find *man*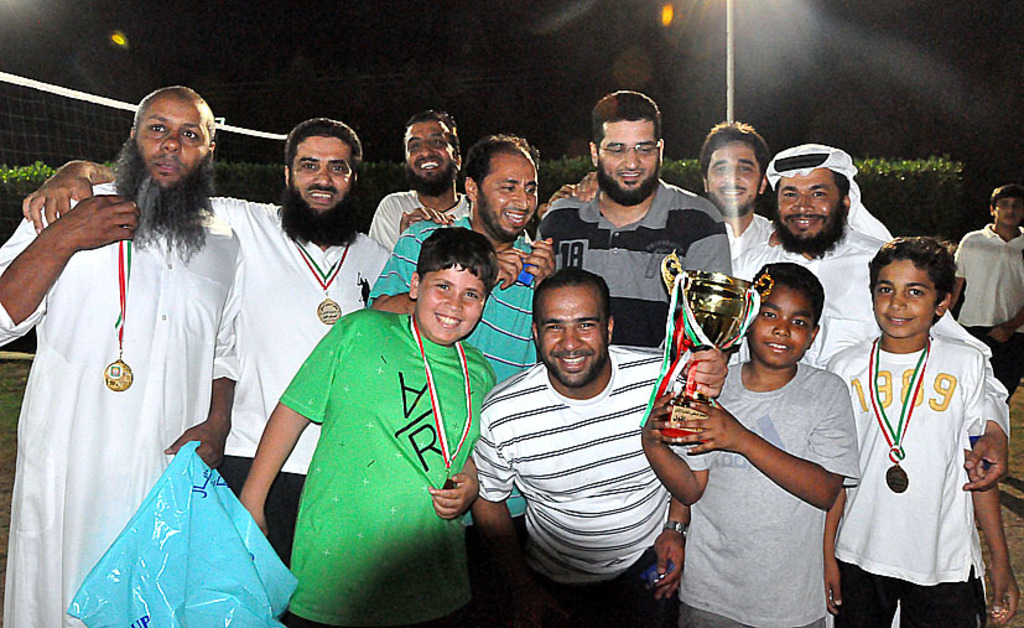
[left=0, top=74, right=240, bottom=627]
